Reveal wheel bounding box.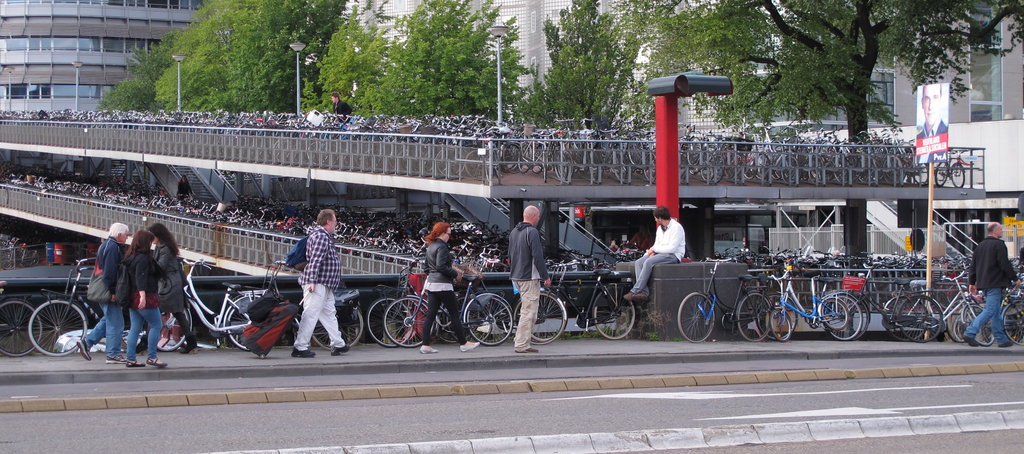
Revealed: (x1=314, y1=299, x2=364, y2=346).
